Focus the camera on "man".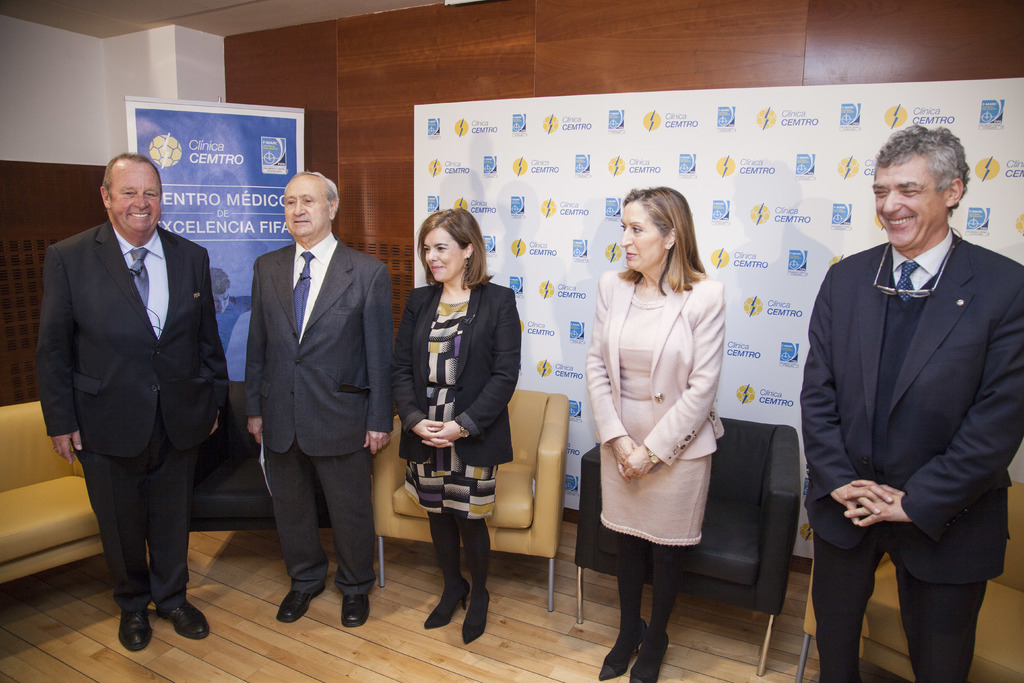
Focus region: locate(23, 152, 233, 638).
